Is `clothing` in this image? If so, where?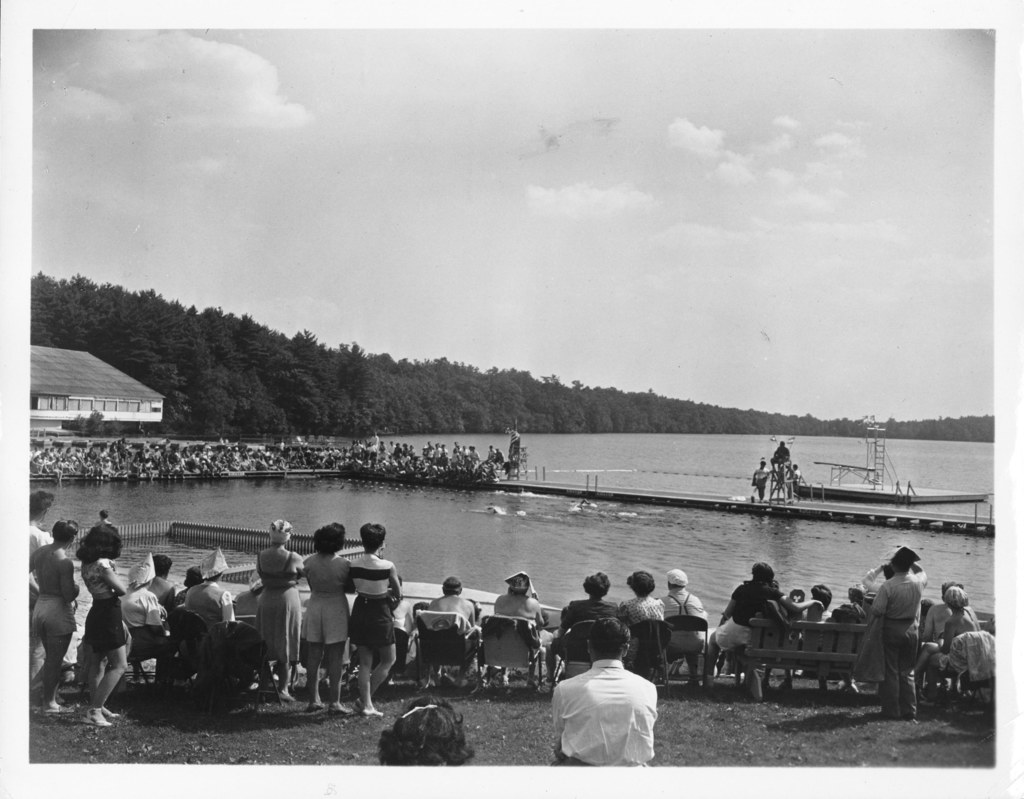
Yes, at <bbox>956, 619, 993, 679</bbox>.
